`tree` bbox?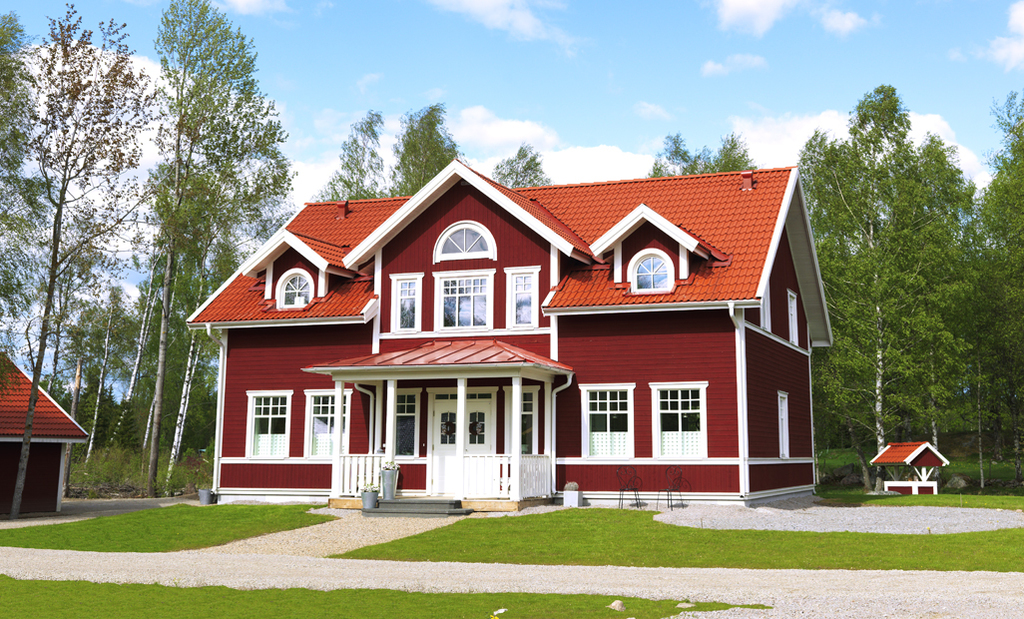
<region>489, 143, 547, 187</region>
